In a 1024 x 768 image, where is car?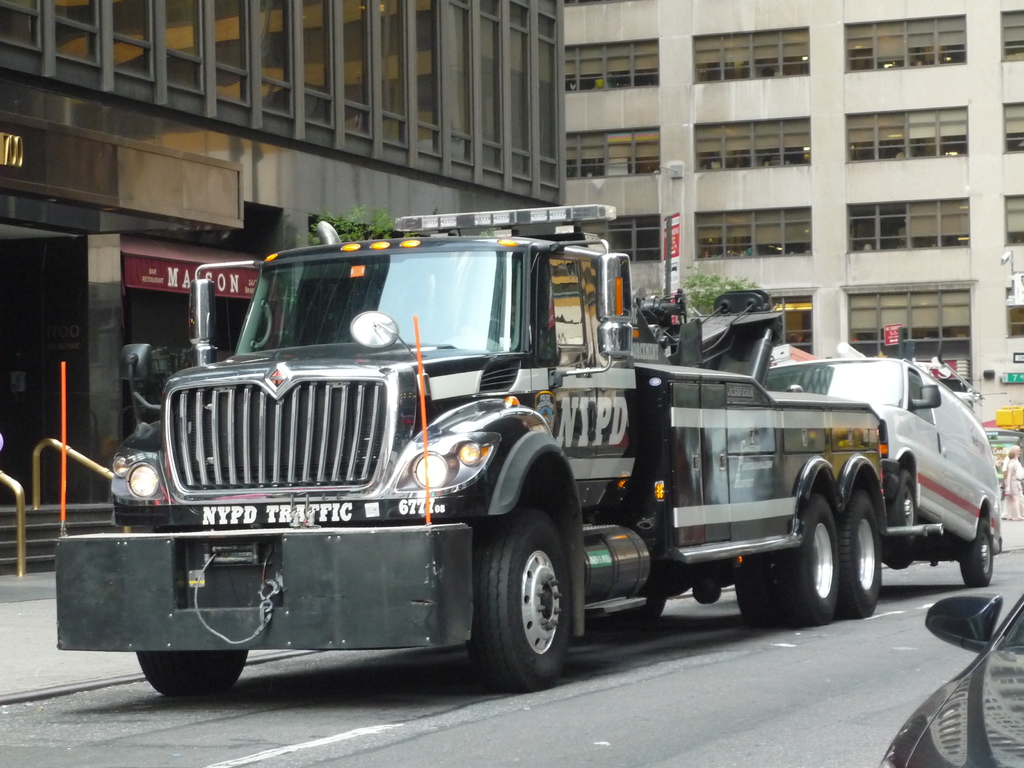
box=[881, 595, 1023, 767].
